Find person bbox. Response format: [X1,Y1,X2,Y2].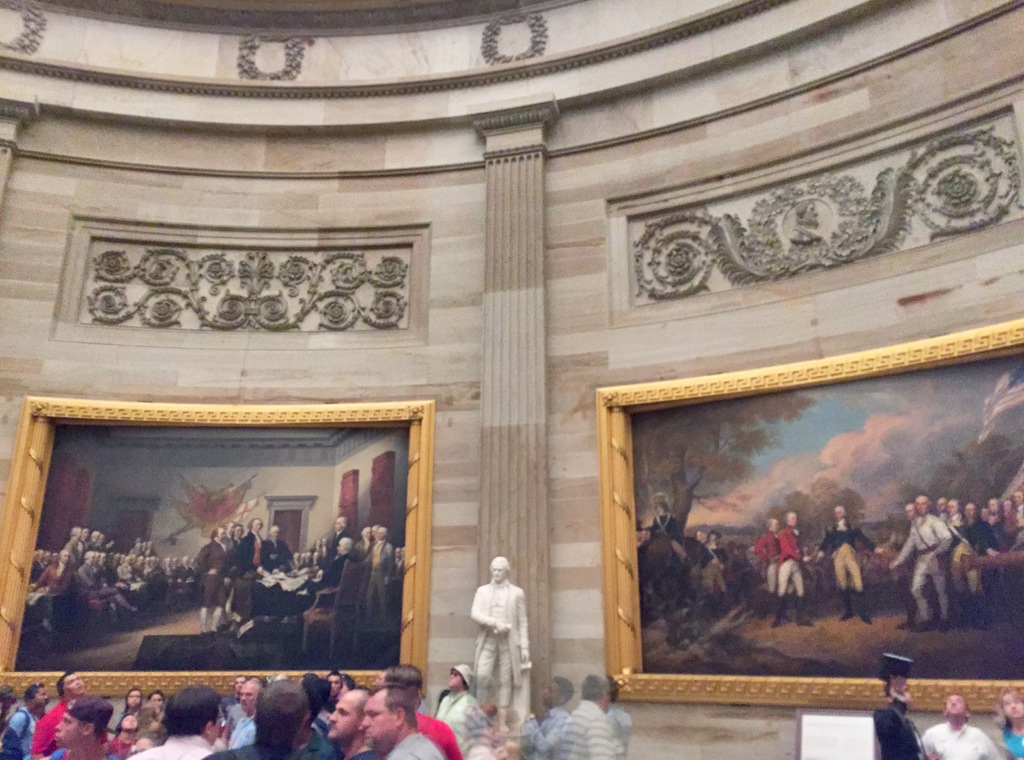
[870,663,924,759].
